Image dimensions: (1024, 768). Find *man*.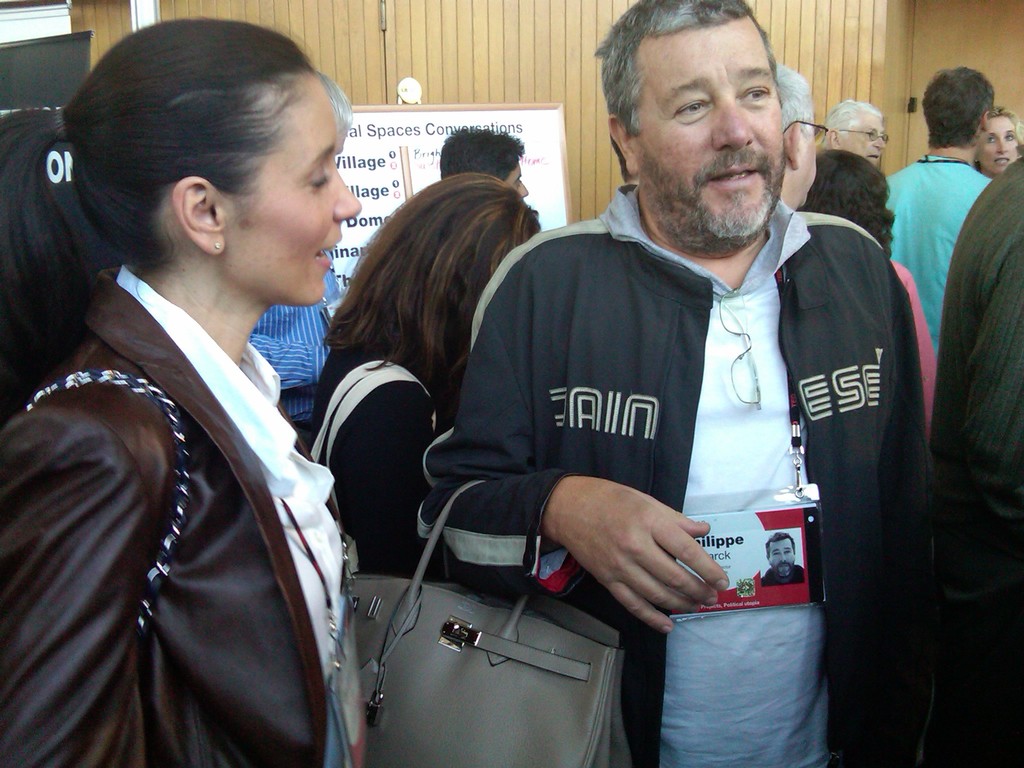
crop(825, 94, 888, 166).
